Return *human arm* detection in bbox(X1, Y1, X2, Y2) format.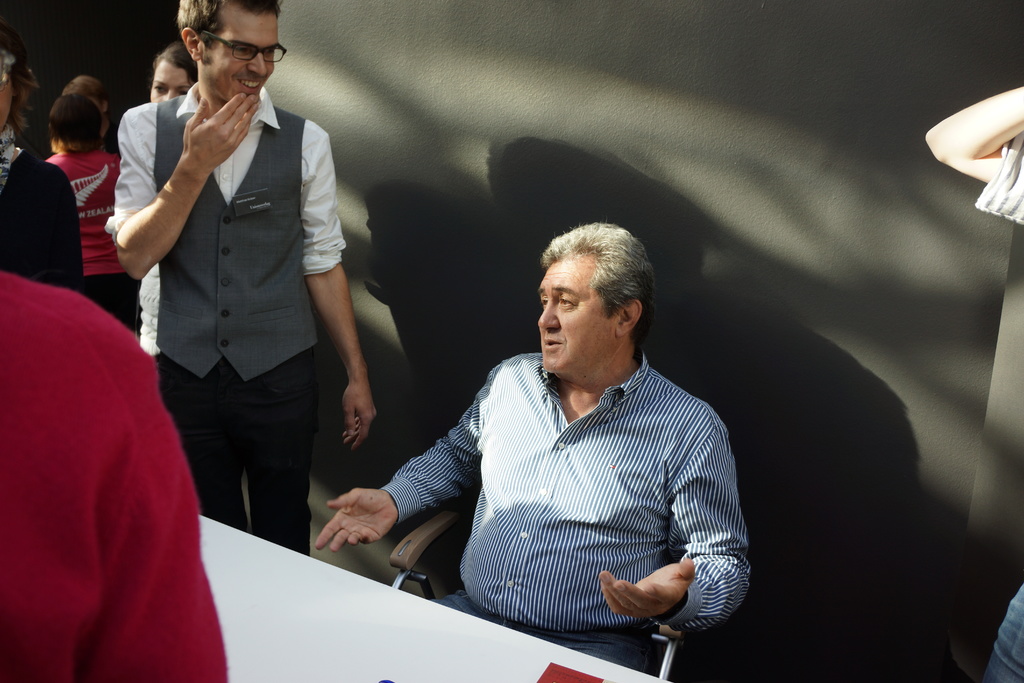
bbox(106, 70, 241, 295).
